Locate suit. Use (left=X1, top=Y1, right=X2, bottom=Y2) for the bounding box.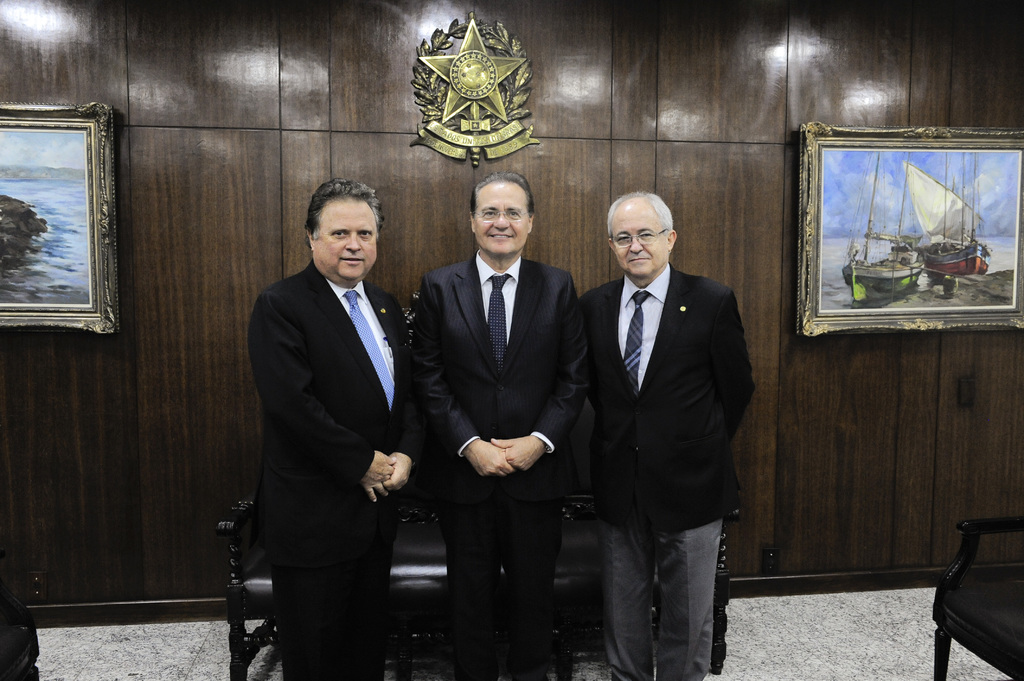
(left=247, top=264, right=418, bottom=680).
